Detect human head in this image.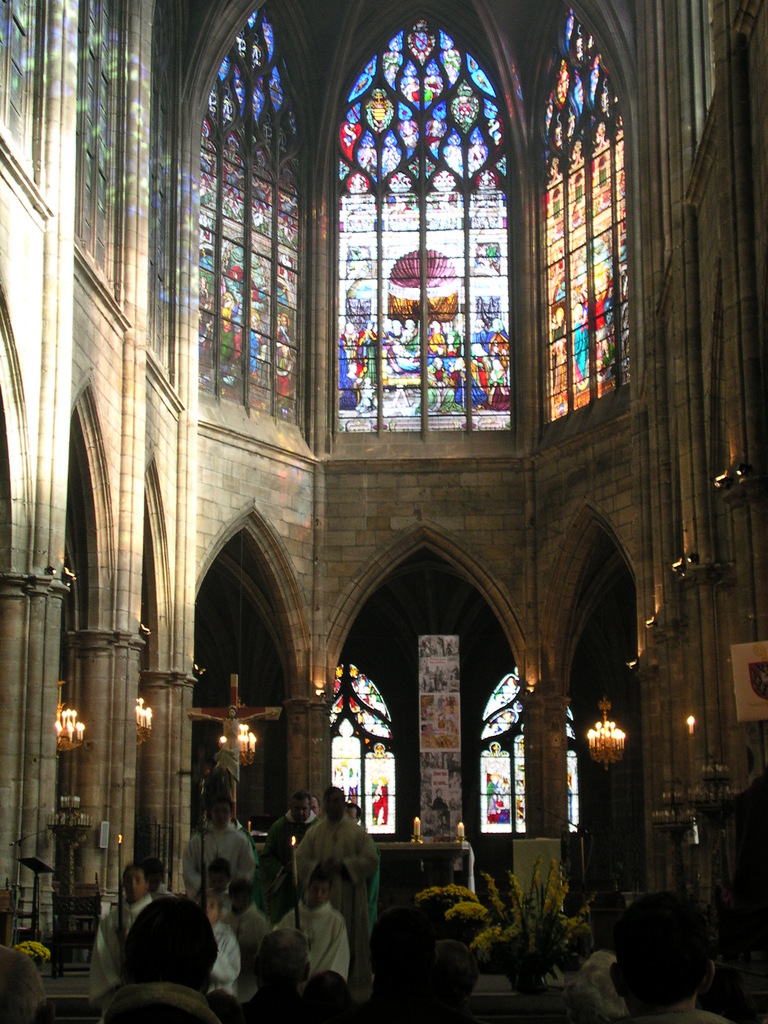
Detection: 361/908/433/979.
